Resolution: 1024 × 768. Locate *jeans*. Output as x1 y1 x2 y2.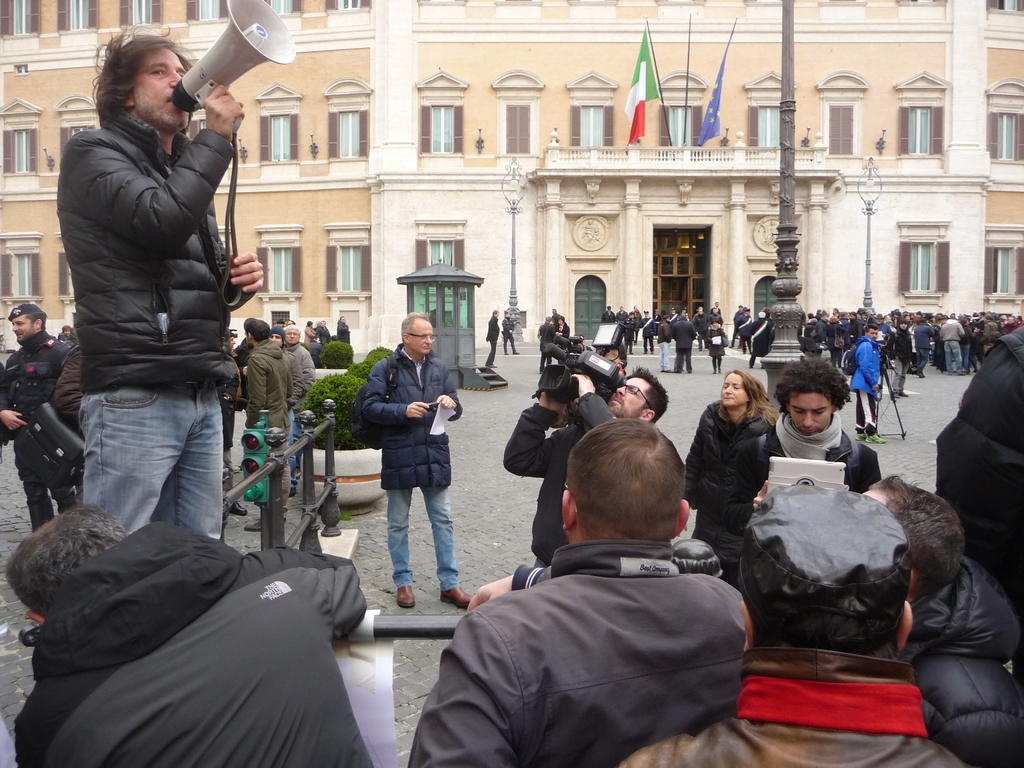
67 367 230 560.
